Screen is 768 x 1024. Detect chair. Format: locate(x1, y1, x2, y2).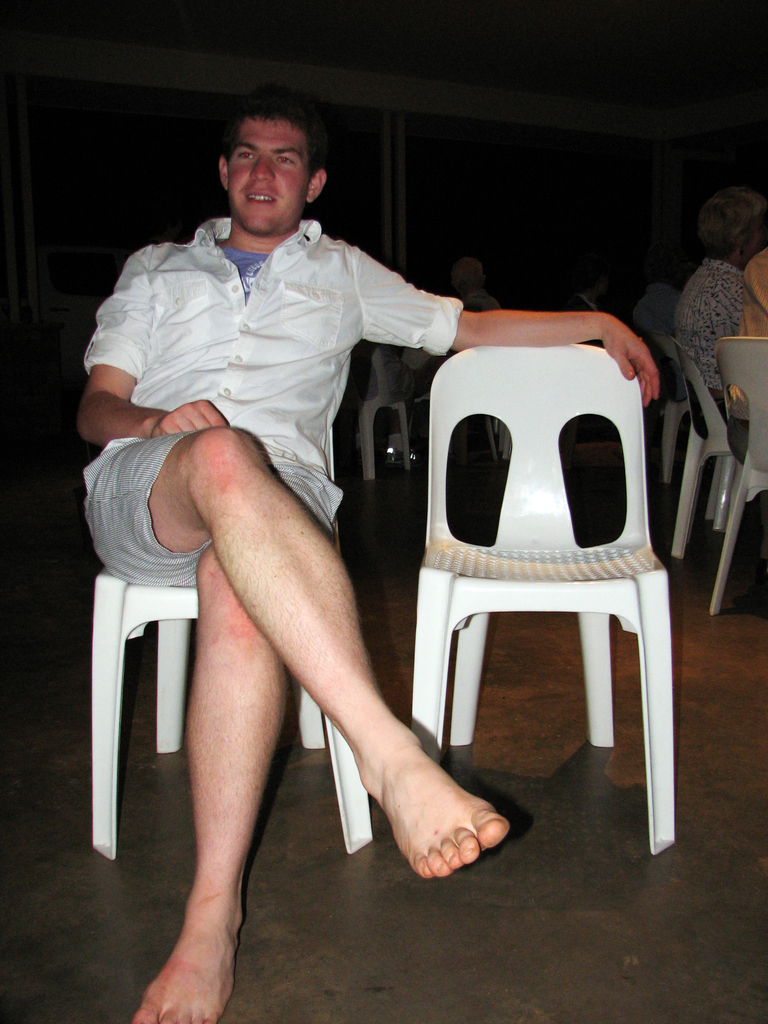
locate(657, 331, 698, 483).
